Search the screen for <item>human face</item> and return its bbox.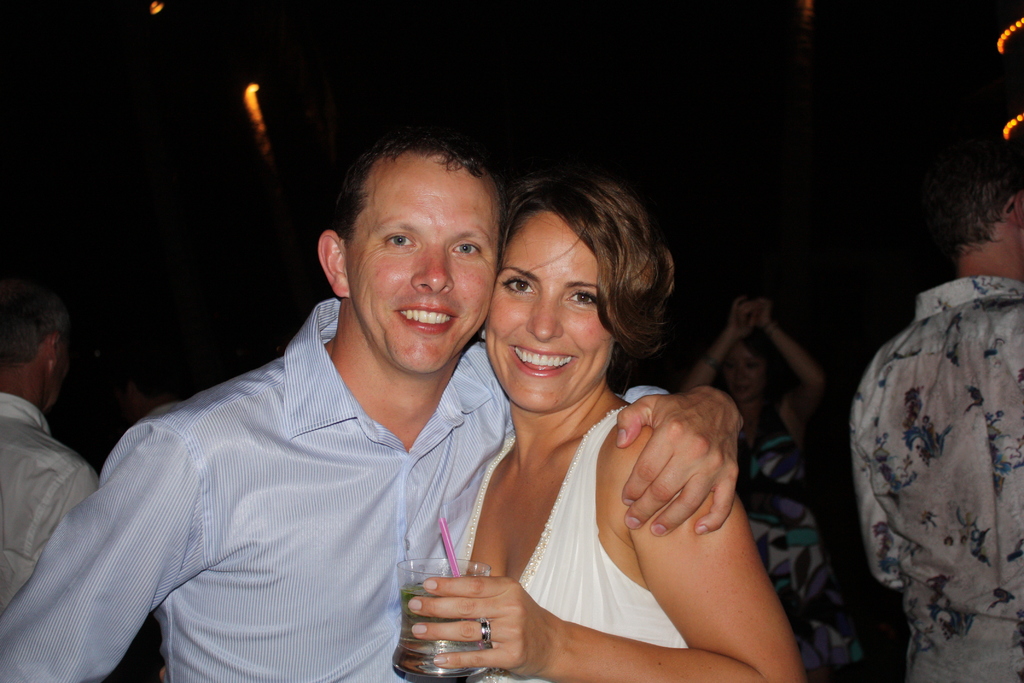
Found: bbox=[488, 217, 620, 416].
